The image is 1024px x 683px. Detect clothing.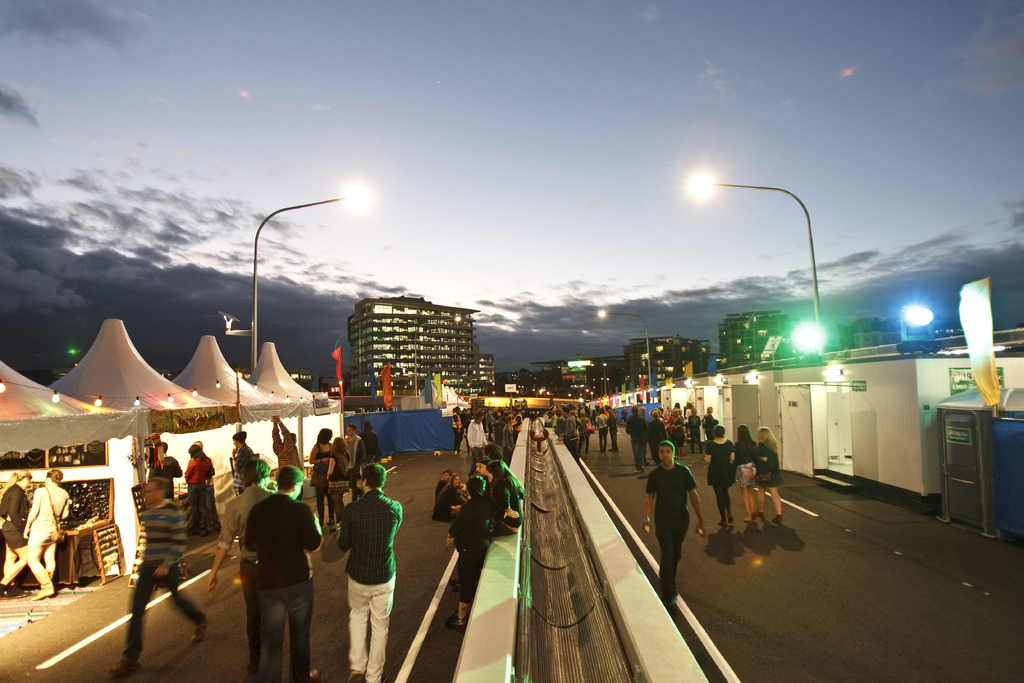
Detection: <region>183, 456, 230, 536</region>.
